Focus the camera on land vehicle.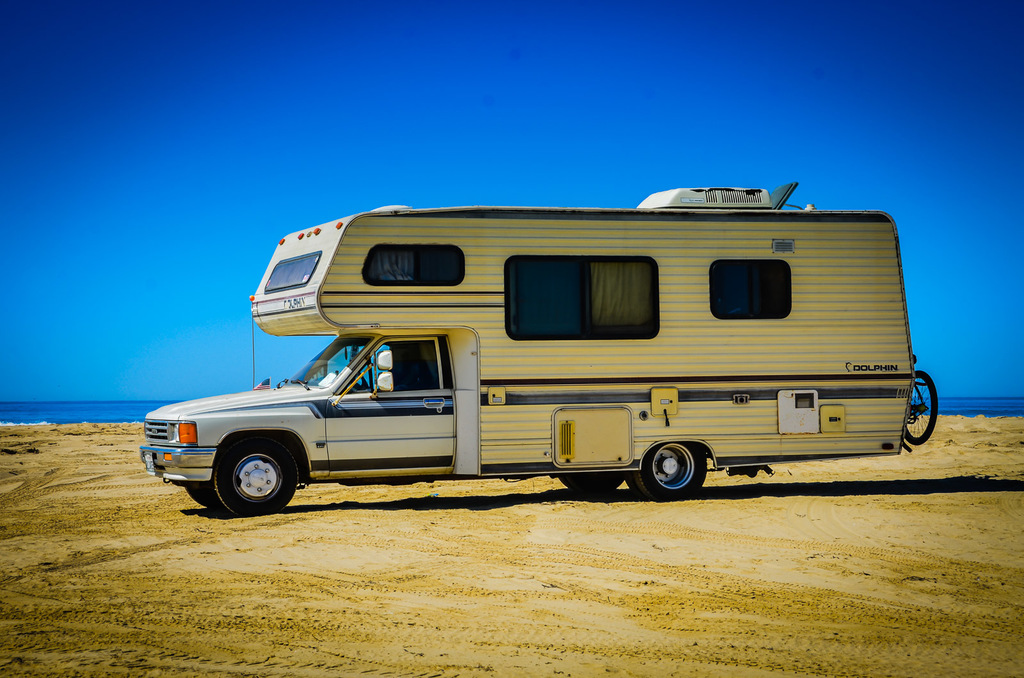
Focus region: [x1=136, y1=210, x2=954, y2=517].
